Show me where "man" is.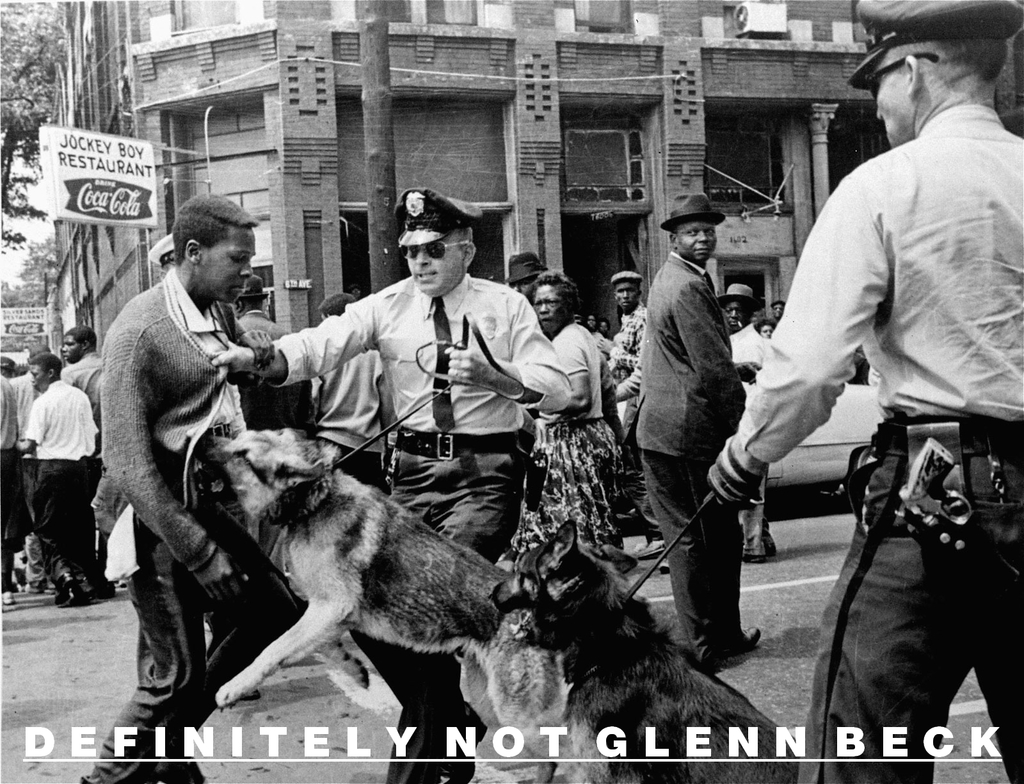
"man" is at [230, 273, 321, 564].
